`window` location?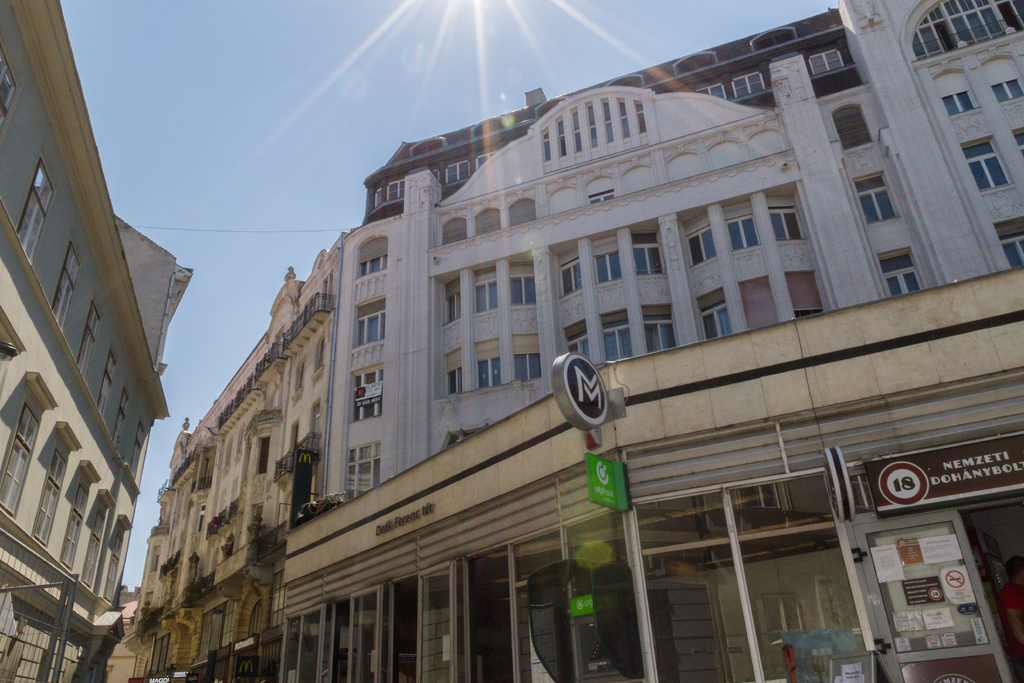
detection(285, 418, 297, 469)
